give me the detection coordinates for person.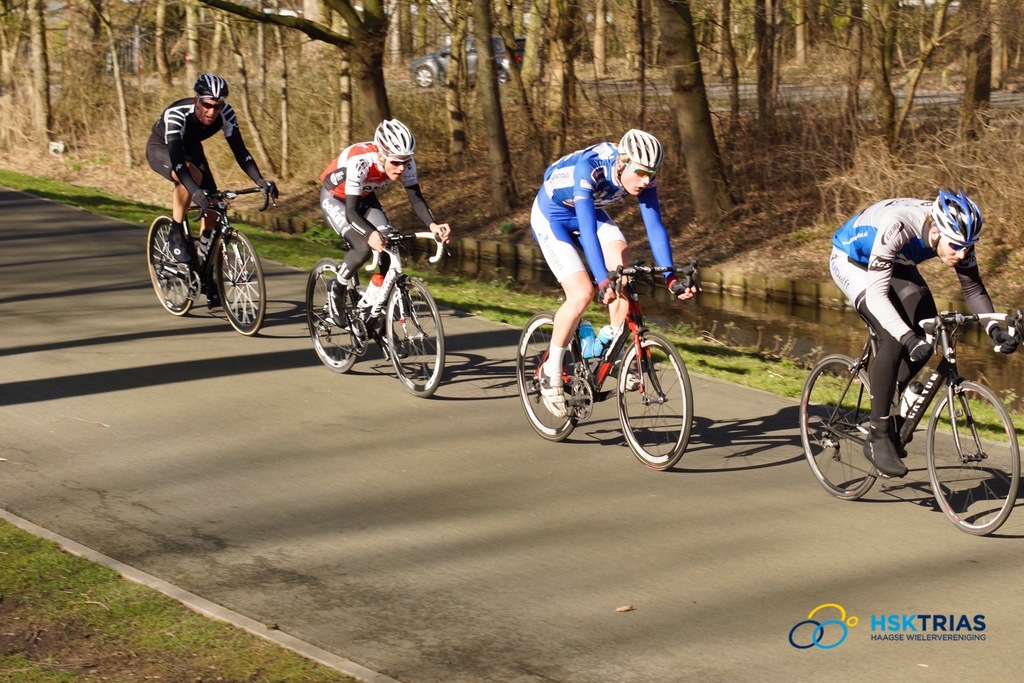
[x1=829, y1=184, x2=1023, y2=485].
